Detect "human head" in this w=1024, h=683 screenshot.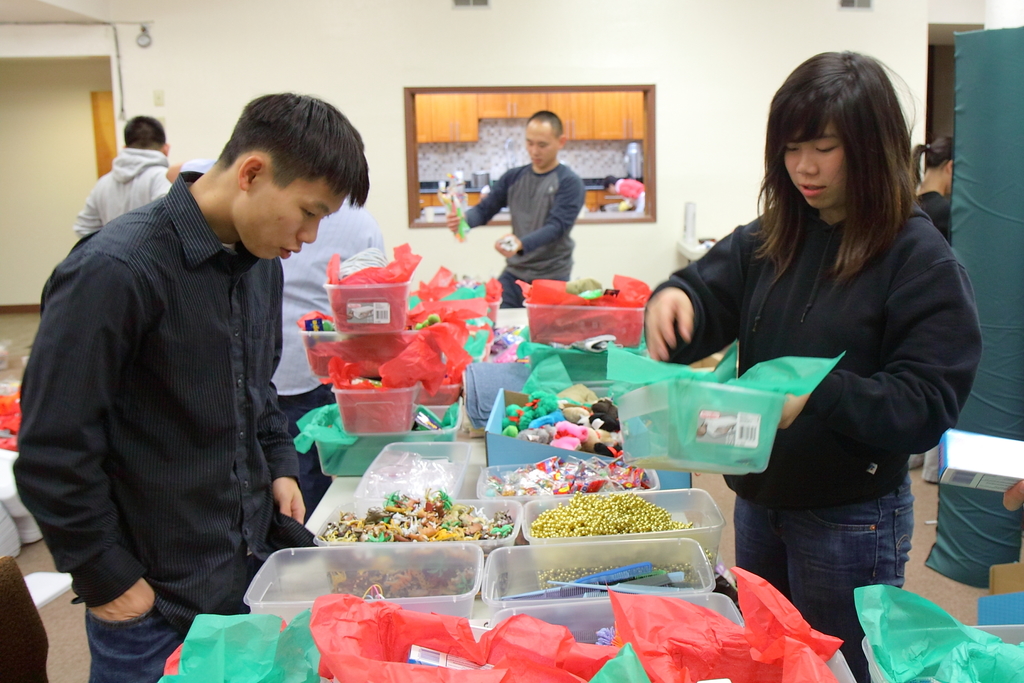
Detection: {"x1": 522, "y1": 107, "x2": 568, "y2": 168}.
